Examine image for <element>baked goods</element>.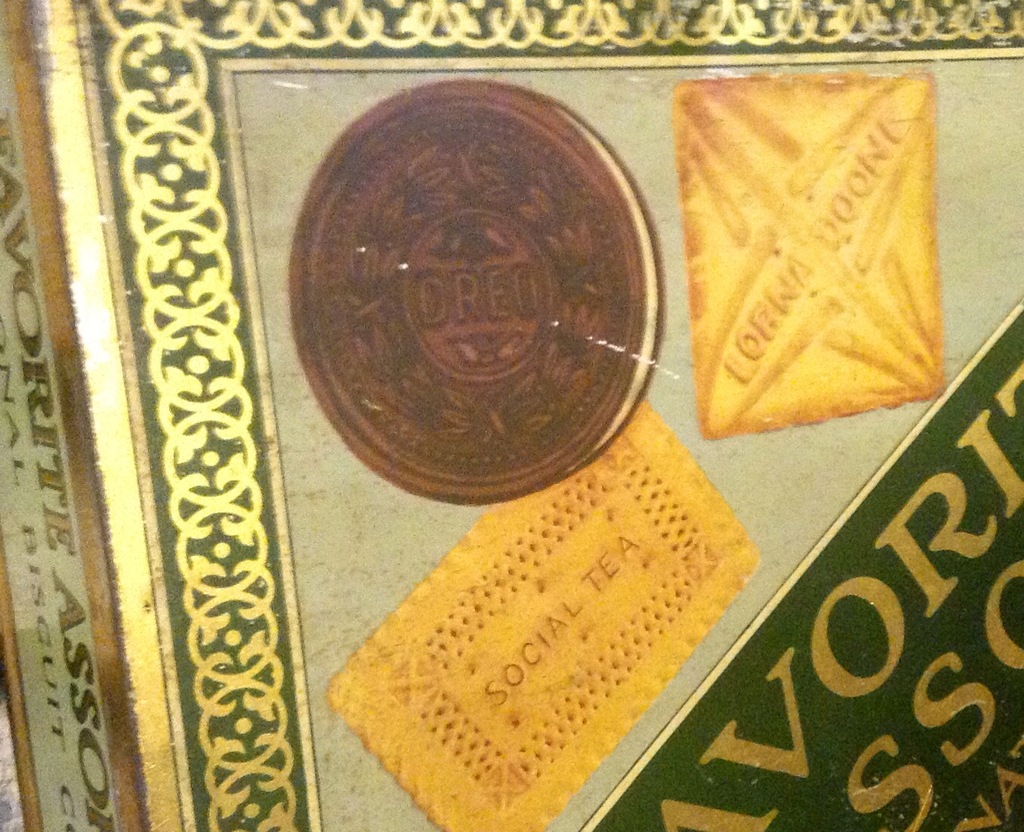
Examination result: [left=674, top=67, right=950, bottom=438].
